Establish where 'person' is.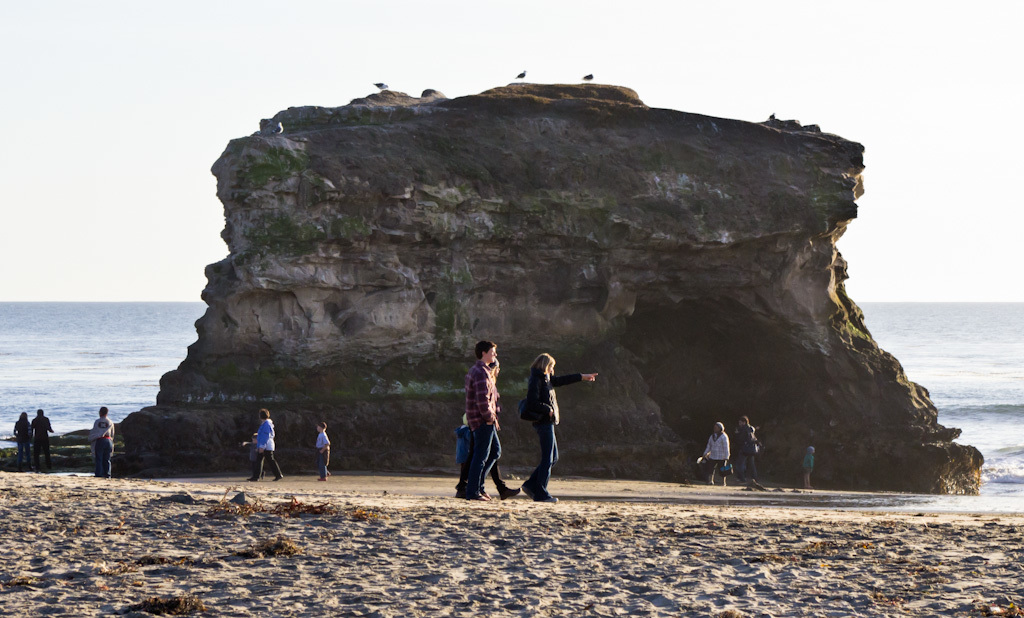
Established at x1=240 y1=403 x2=281 y2=481.
